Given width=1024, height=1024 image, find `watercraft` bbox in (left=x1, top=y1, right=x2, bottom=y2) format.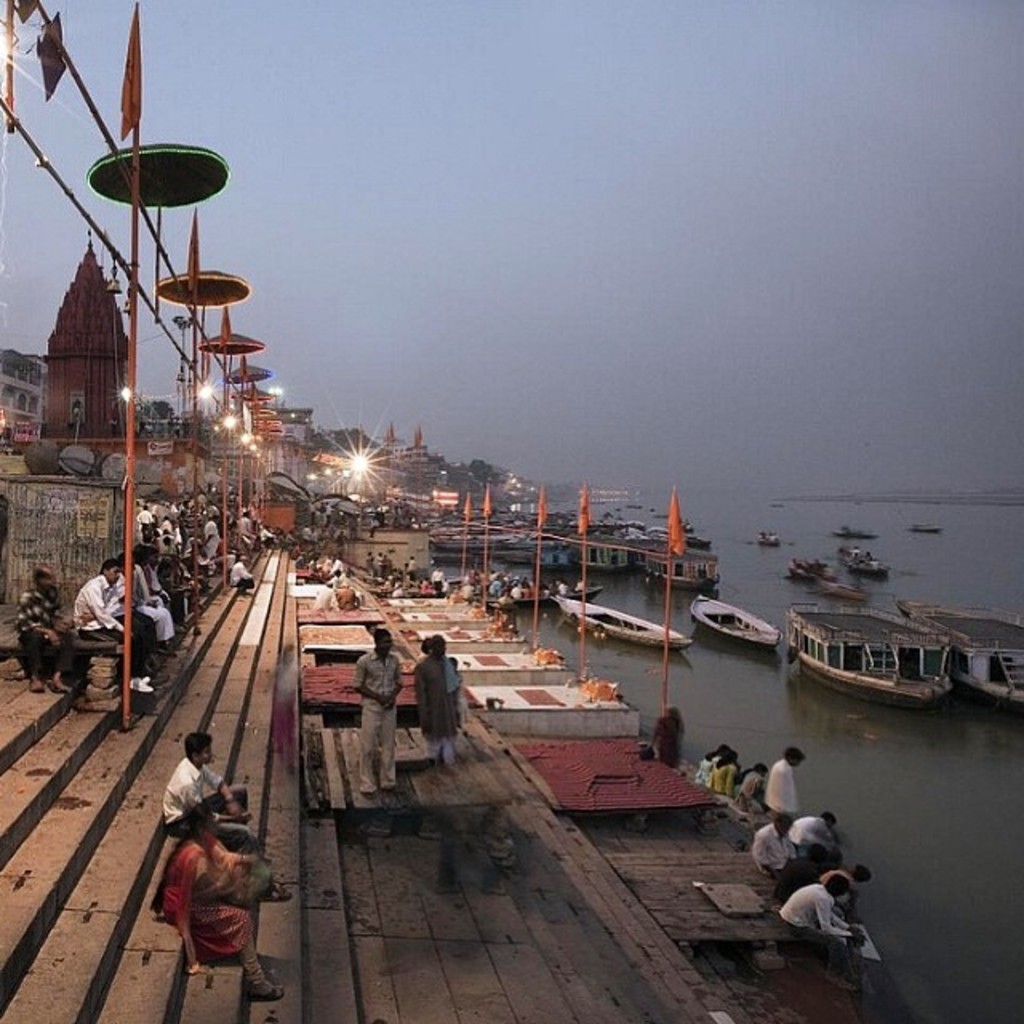
(left=656, top=499, right=675, bottom=517).
